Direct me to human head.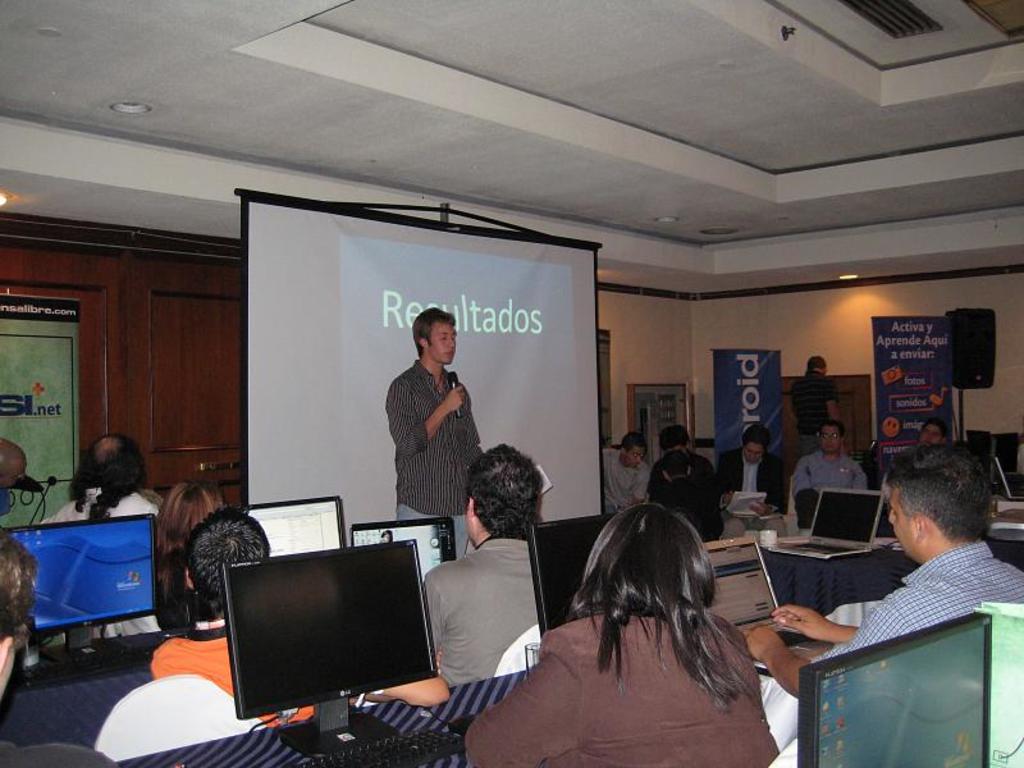
Direction: (745,421,772,468).
